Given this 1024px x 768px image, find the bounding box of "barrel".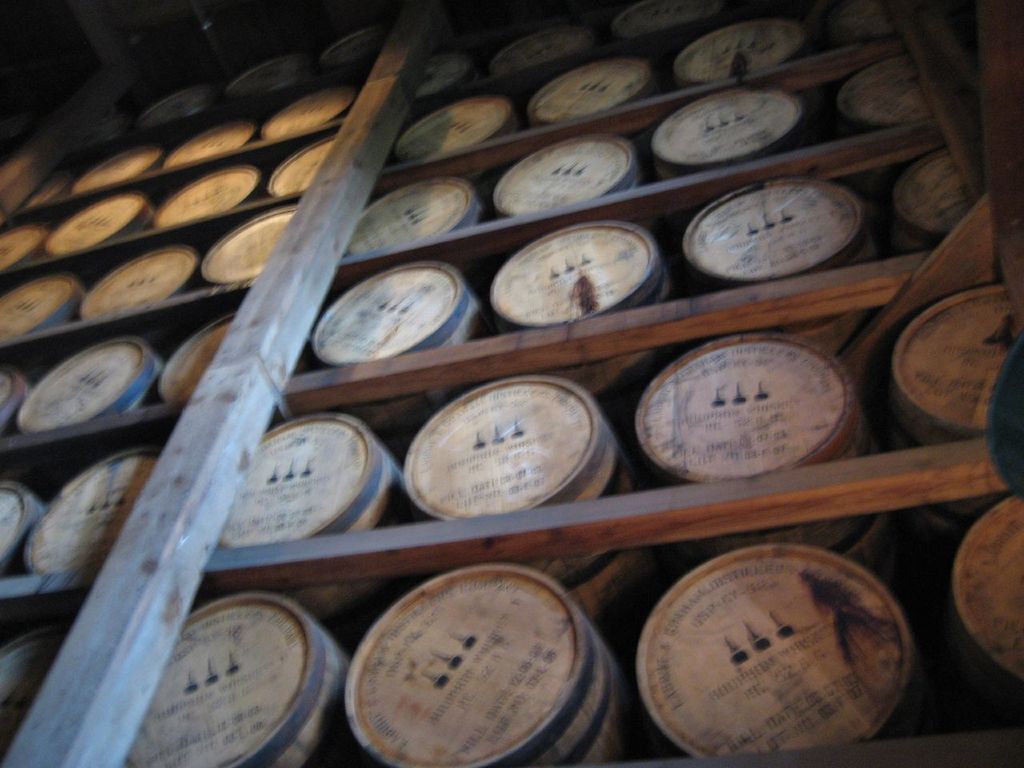
x1=0, y1=477, x2=49, y2=578.
